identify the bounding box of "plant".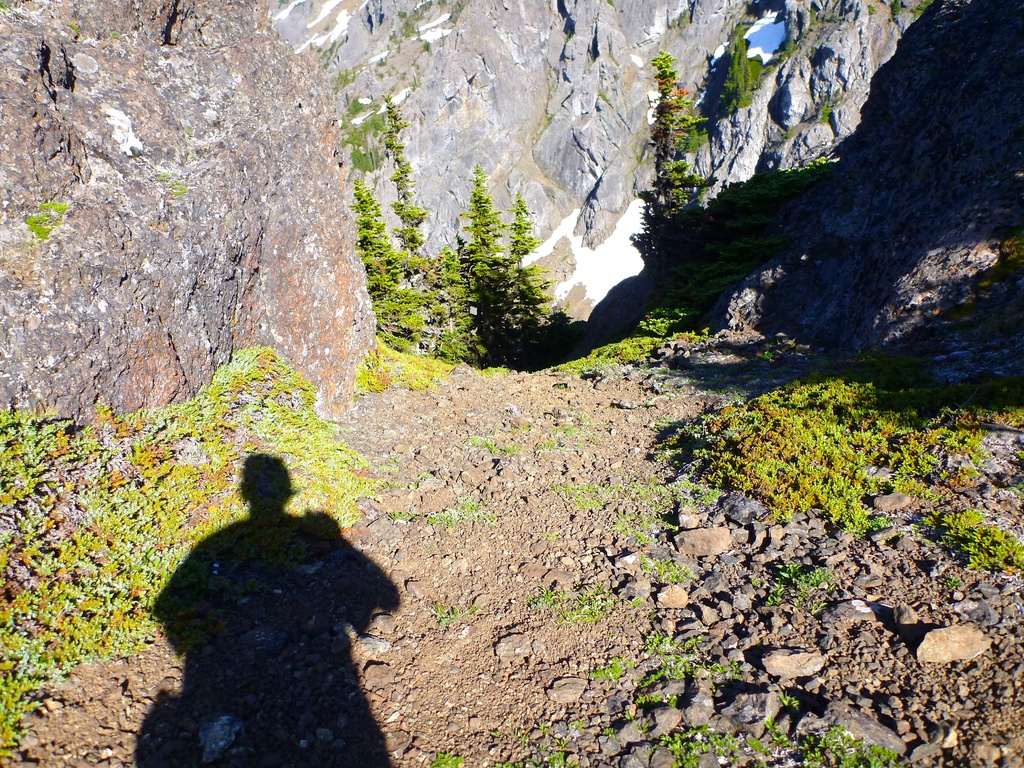
[398, 10, 407, 17].
